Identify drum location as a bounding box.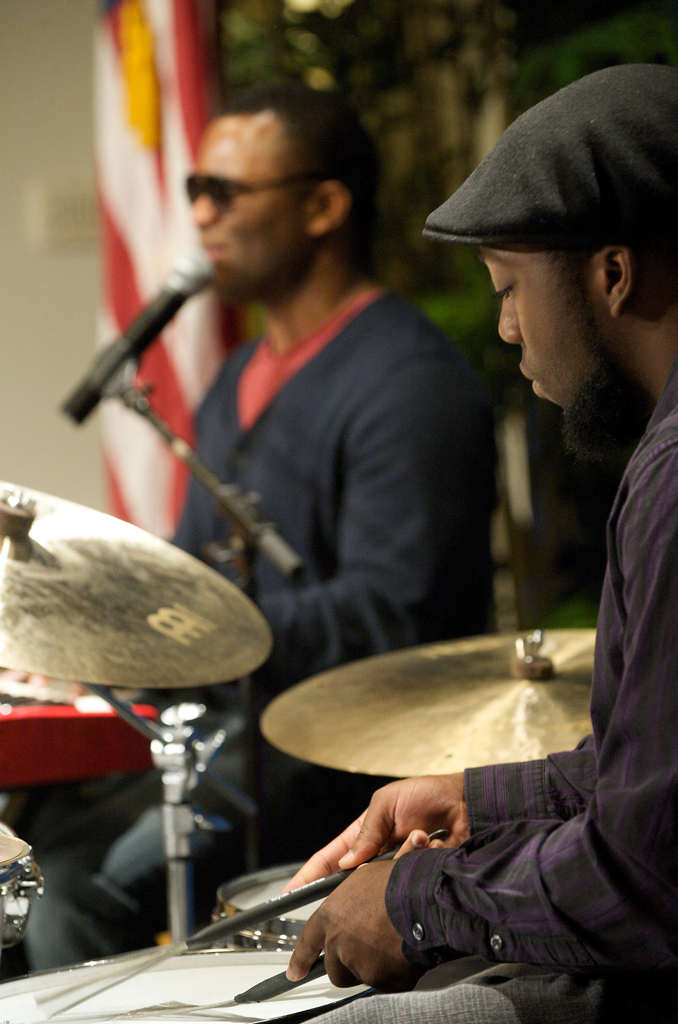
box=[208, 860, 337, 955].
